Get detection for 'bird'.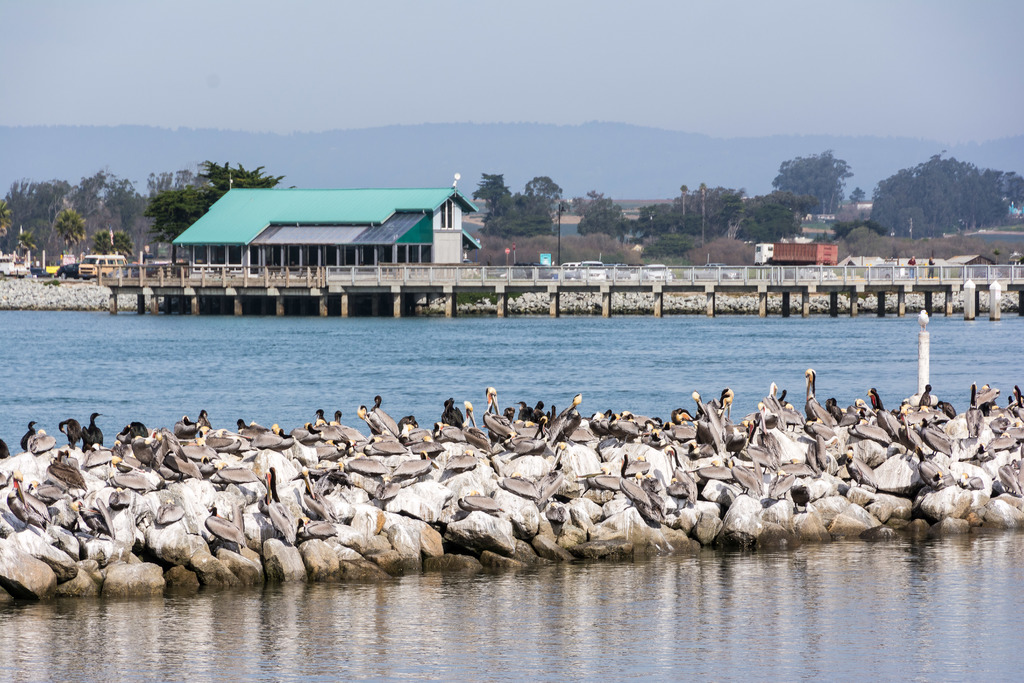
Detection: {"left": 620, "top": 470, "right": 650, "bottom": 512}.
